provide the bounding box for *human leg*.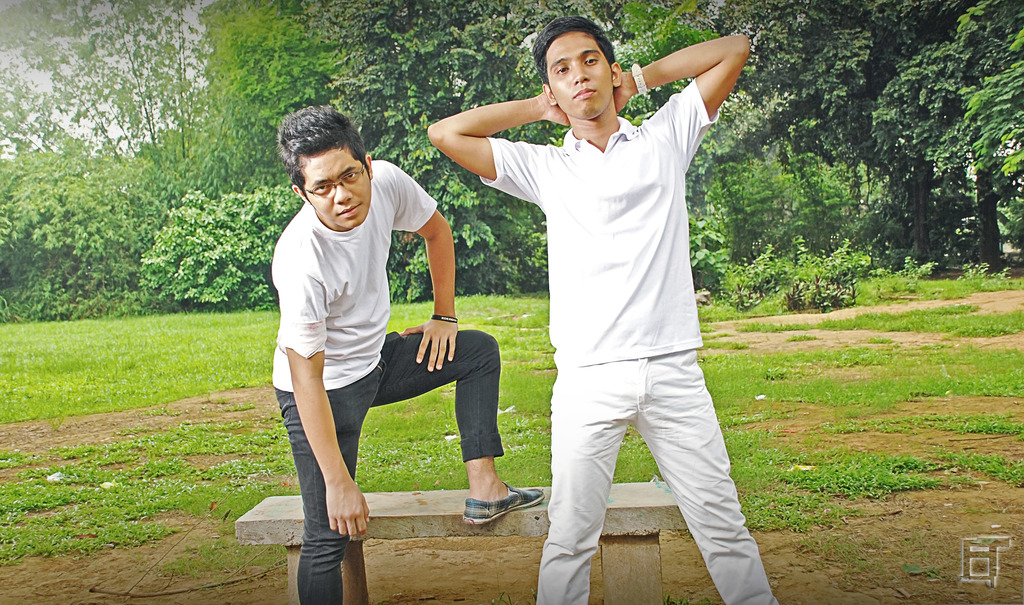
[x1=375, y1=333, x2=543, y2=526].
